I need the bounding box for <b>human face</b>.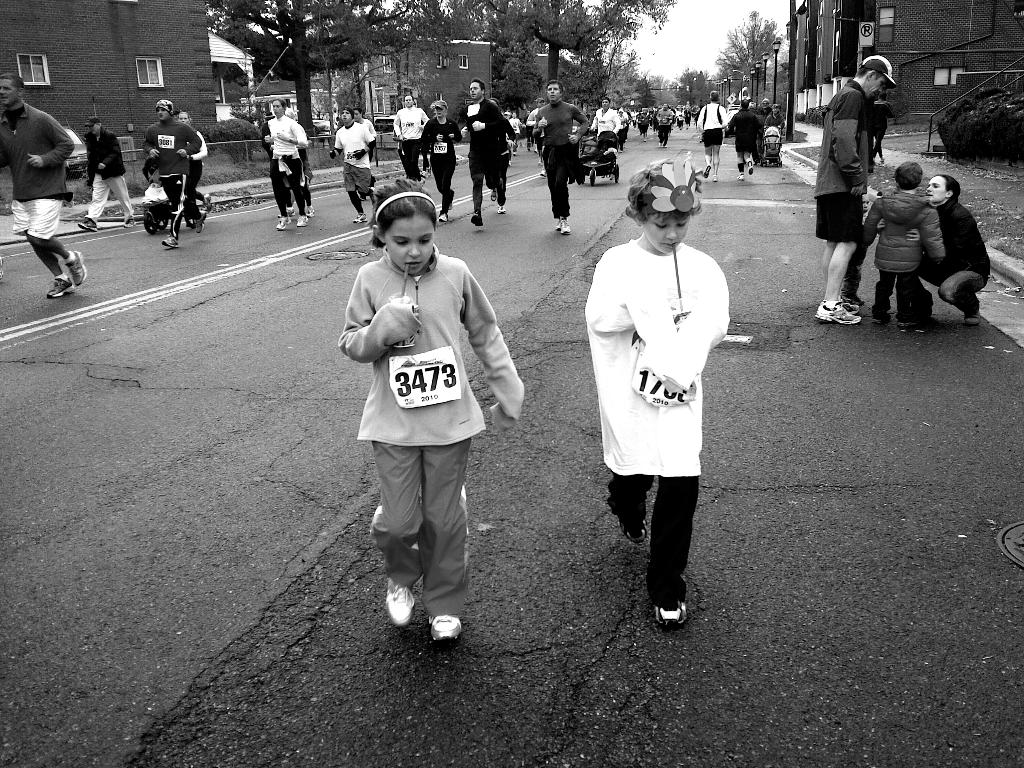
Here it is: left=157, top=107, right=170, bottom=119.
